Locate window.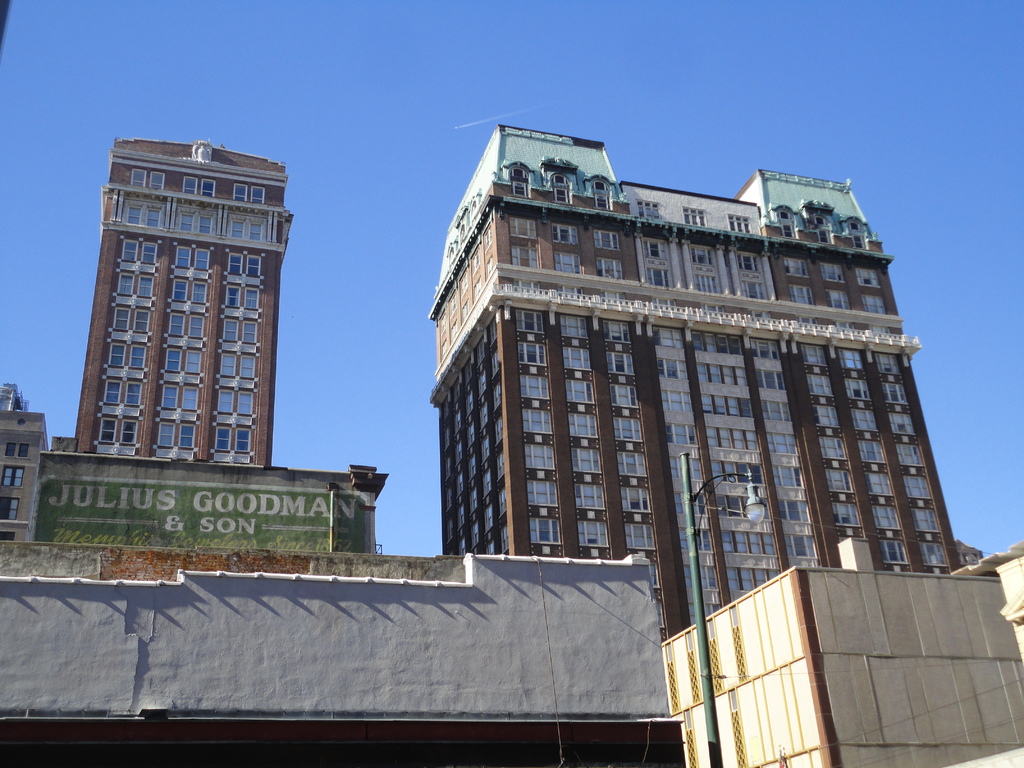
Bounding box: BBox(751, 337, 782, 358).
